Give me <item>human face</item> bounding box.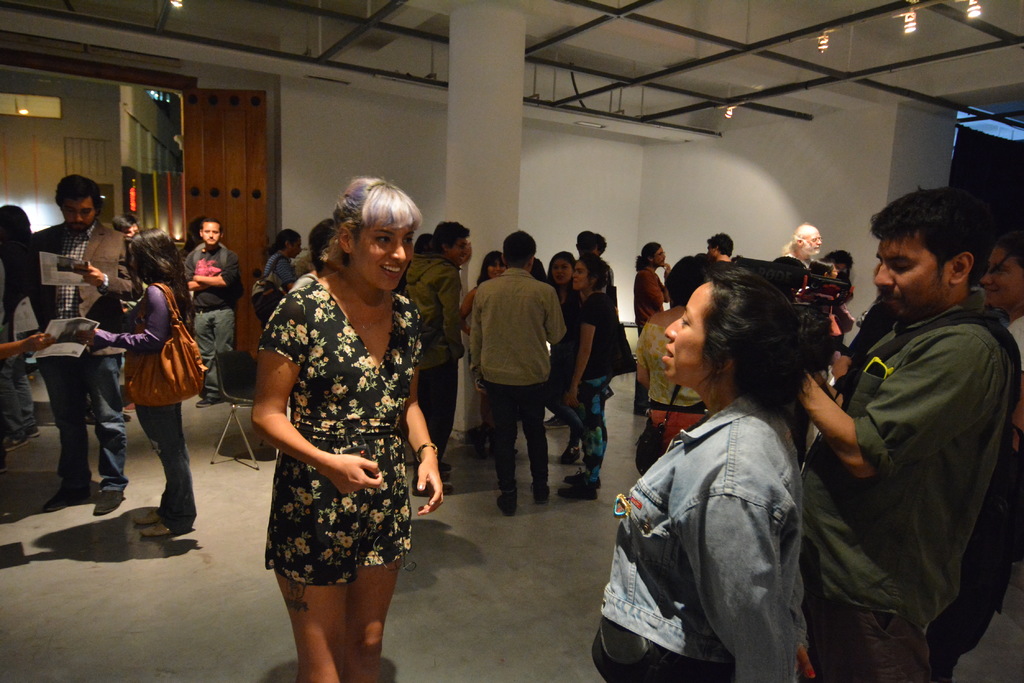
<box>353,221,416,296</box>.
